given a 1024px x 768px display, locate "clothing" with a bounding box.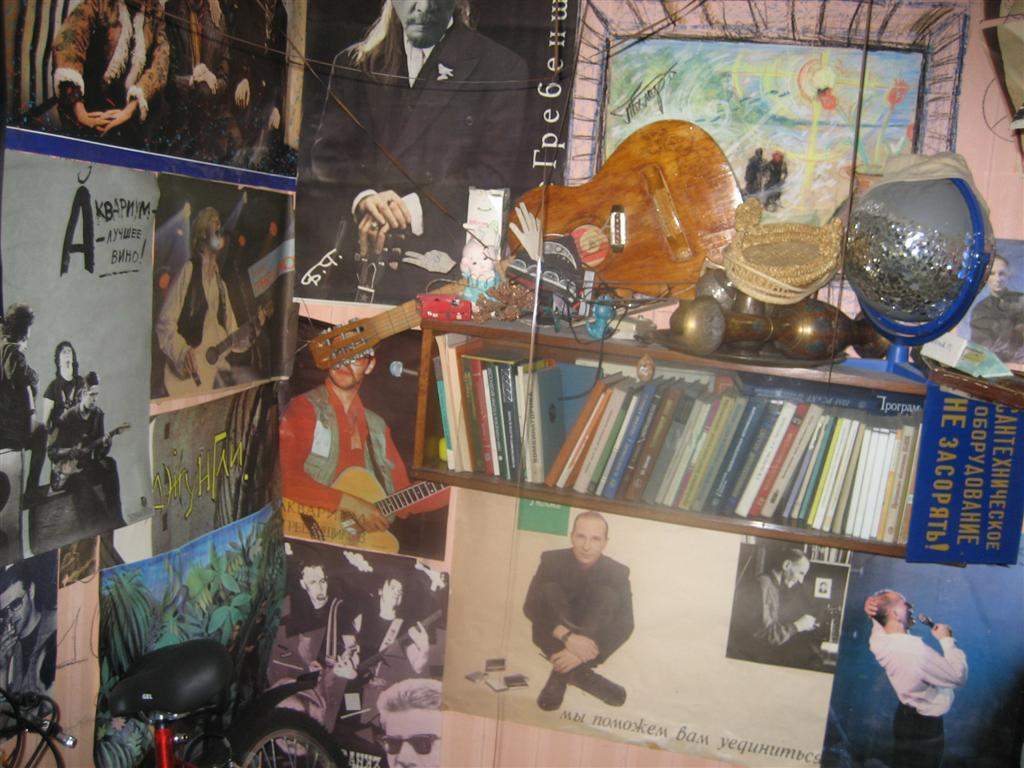
Located: <bbox>0, 343, 45, 544</bbox>.
